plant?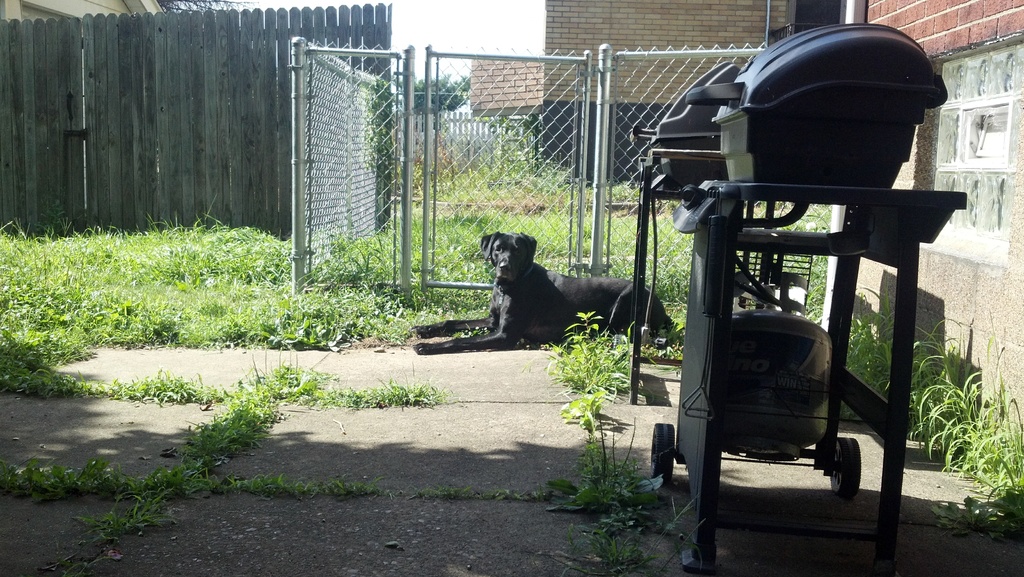
detection(905, 368, 1023, 501)
